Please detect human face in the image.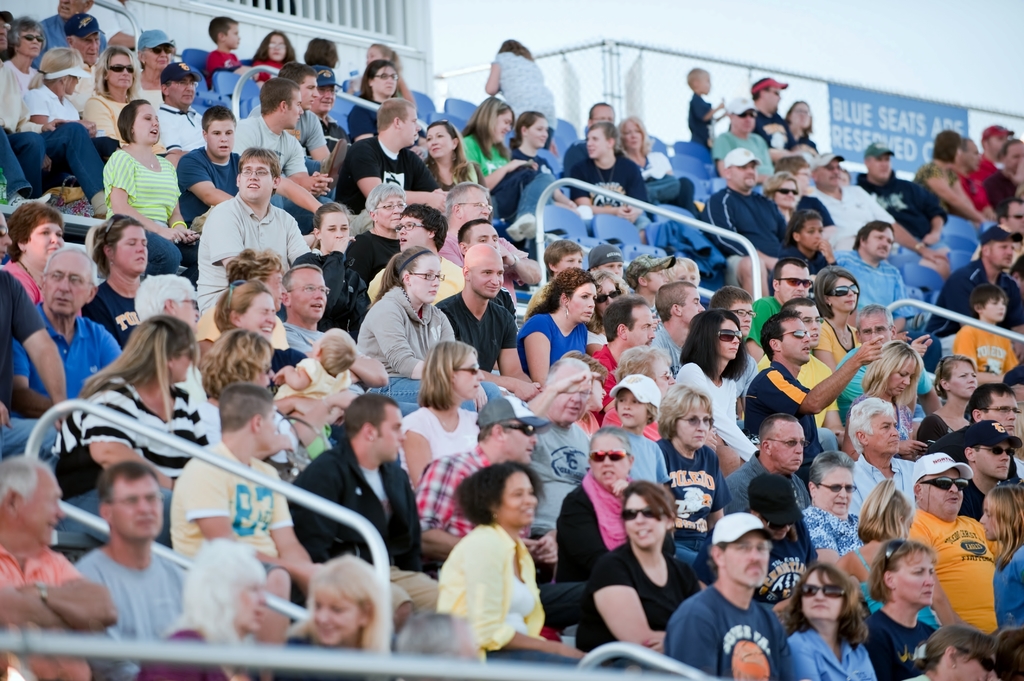
{"x1": 727, "y1": 531, "x2": 773, "y2": 592}.
